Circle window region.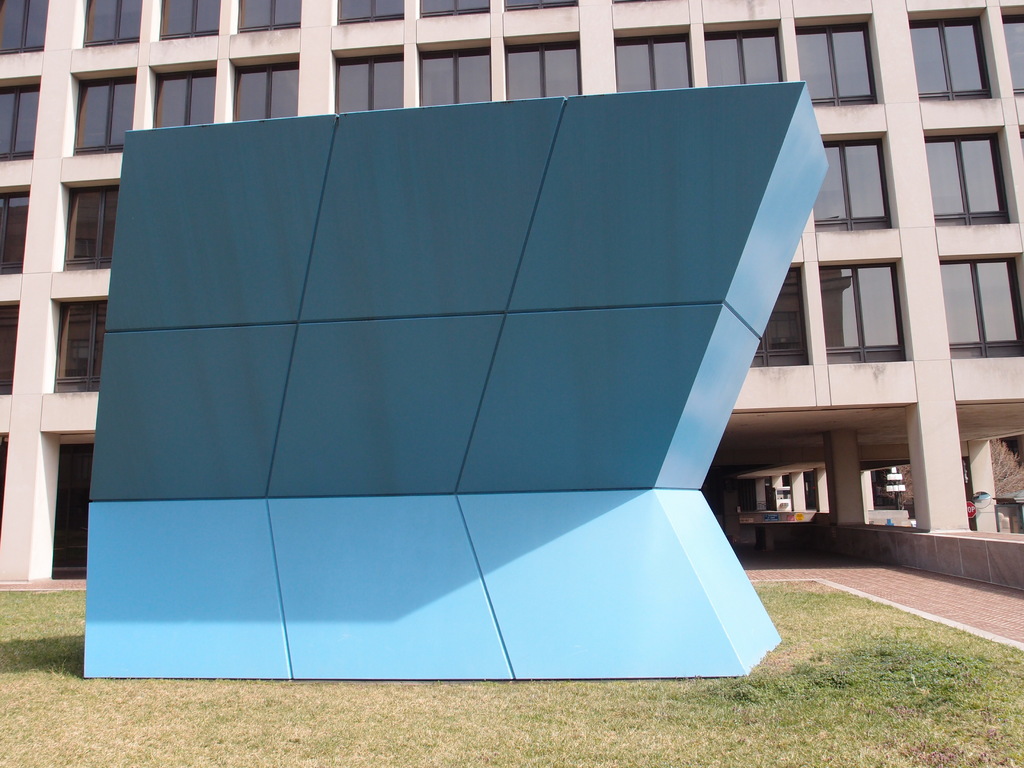
Region: 42, 299, 108, 392.
